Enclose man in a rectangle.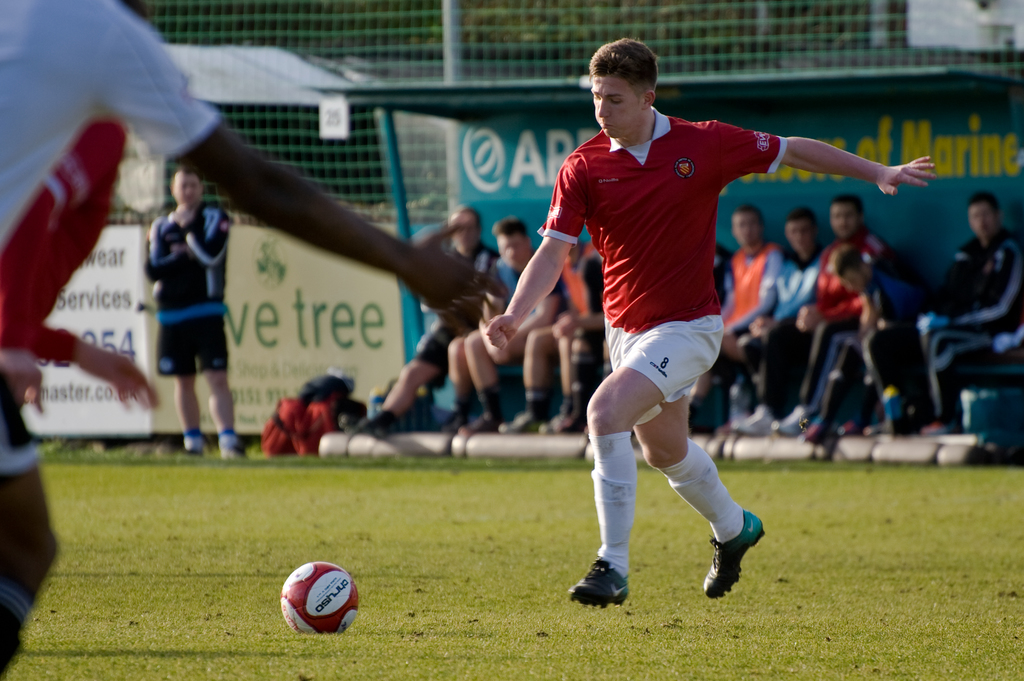
<box>719,204,785,432</box>.
